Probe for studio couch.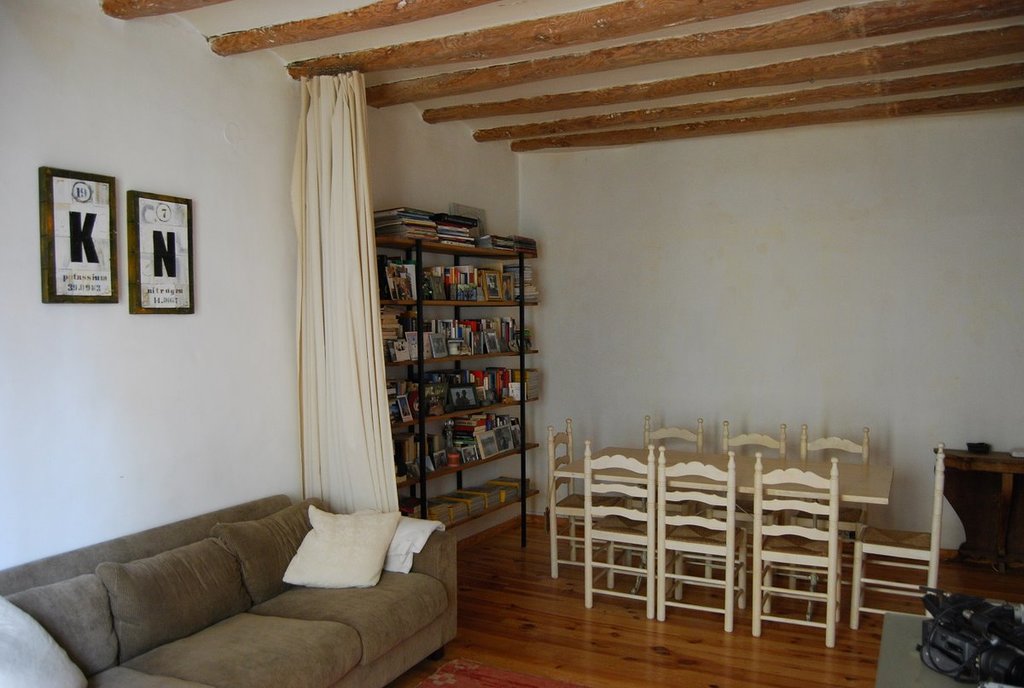
Probe result: locate(0, 487, 456, 687).
